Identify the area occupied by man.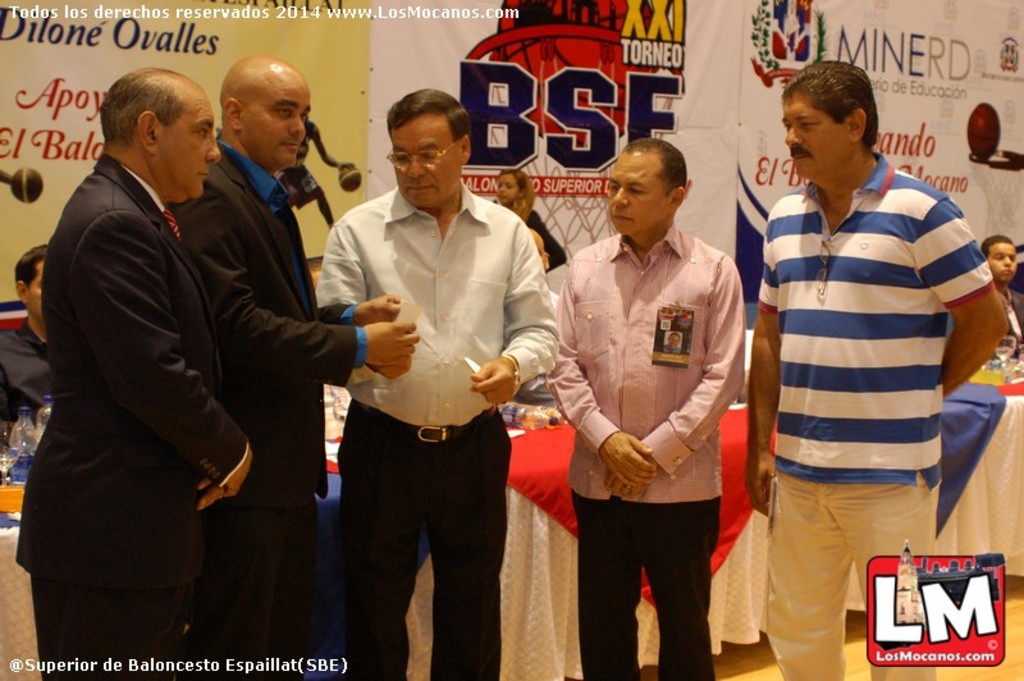
Area: [x1=978, y1=229, x2=1023, y2=355].
